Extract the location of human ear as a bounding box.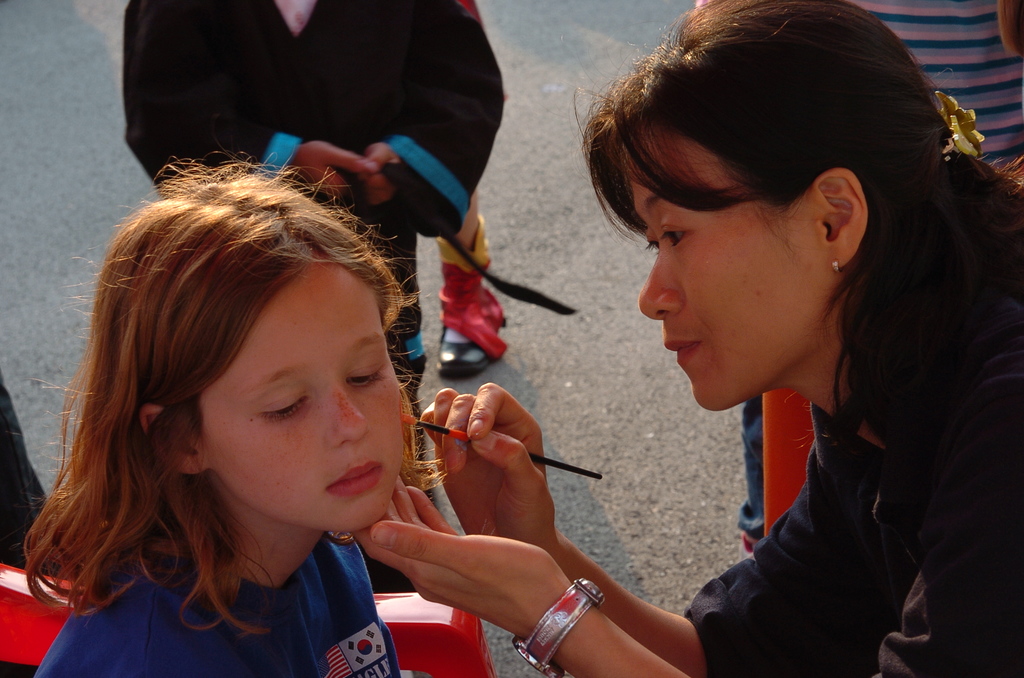
[x1=139, y1=407, x2=211, y2=475].
